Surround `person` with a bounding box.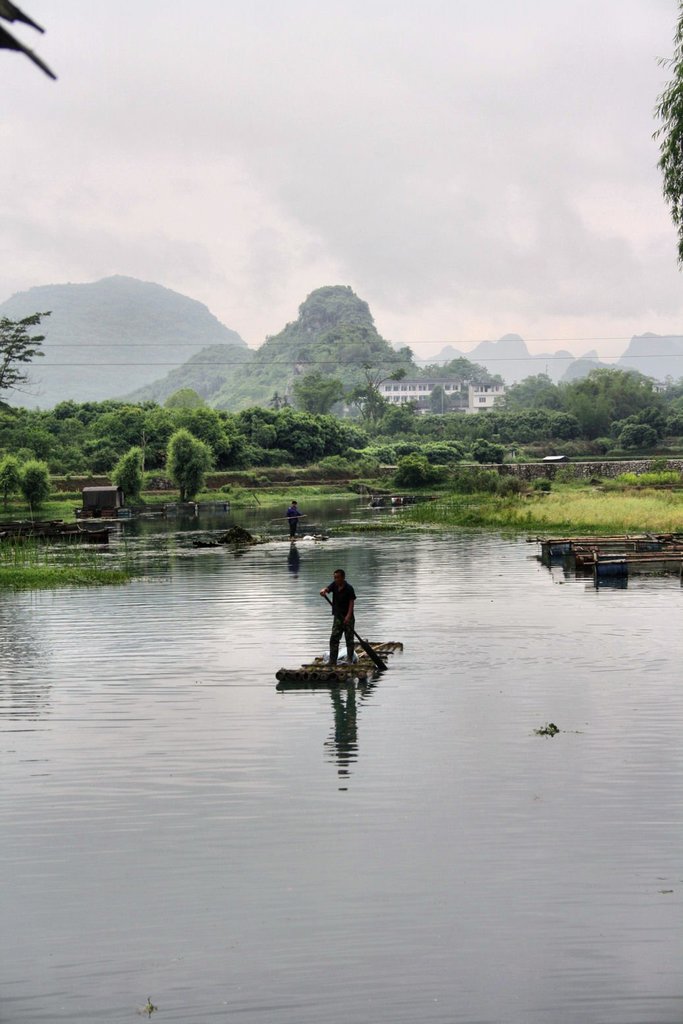
left=318, top=564, right=358, bottom=663.
